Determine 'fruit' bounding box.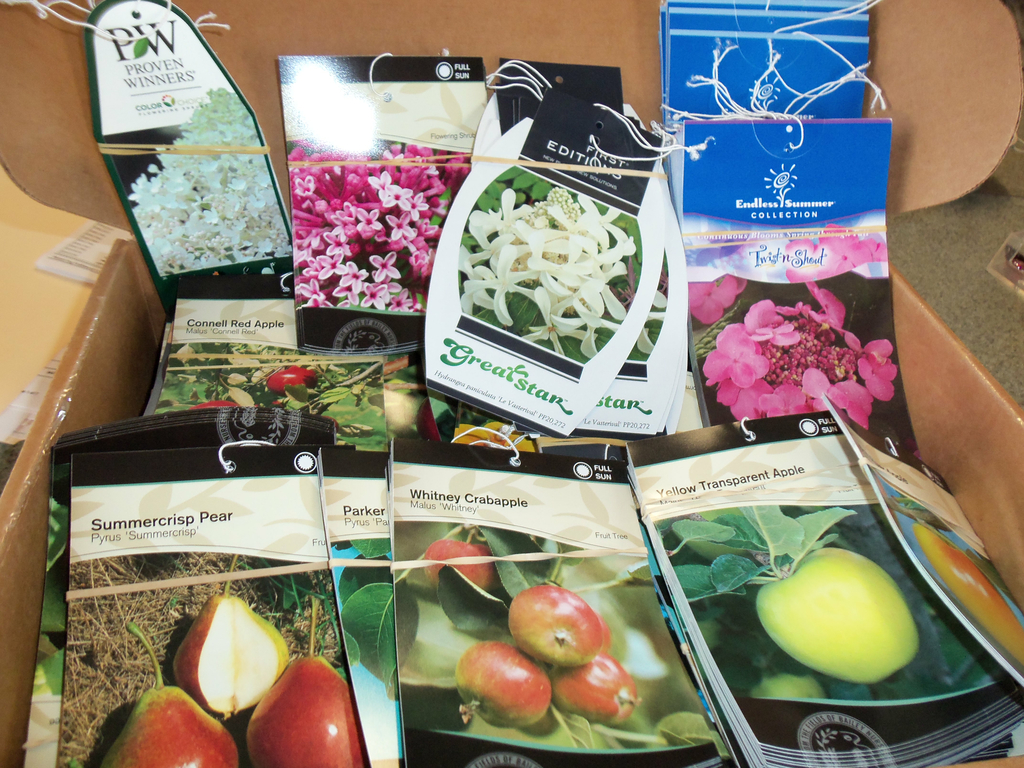
Determined: [457,657,559,739].
